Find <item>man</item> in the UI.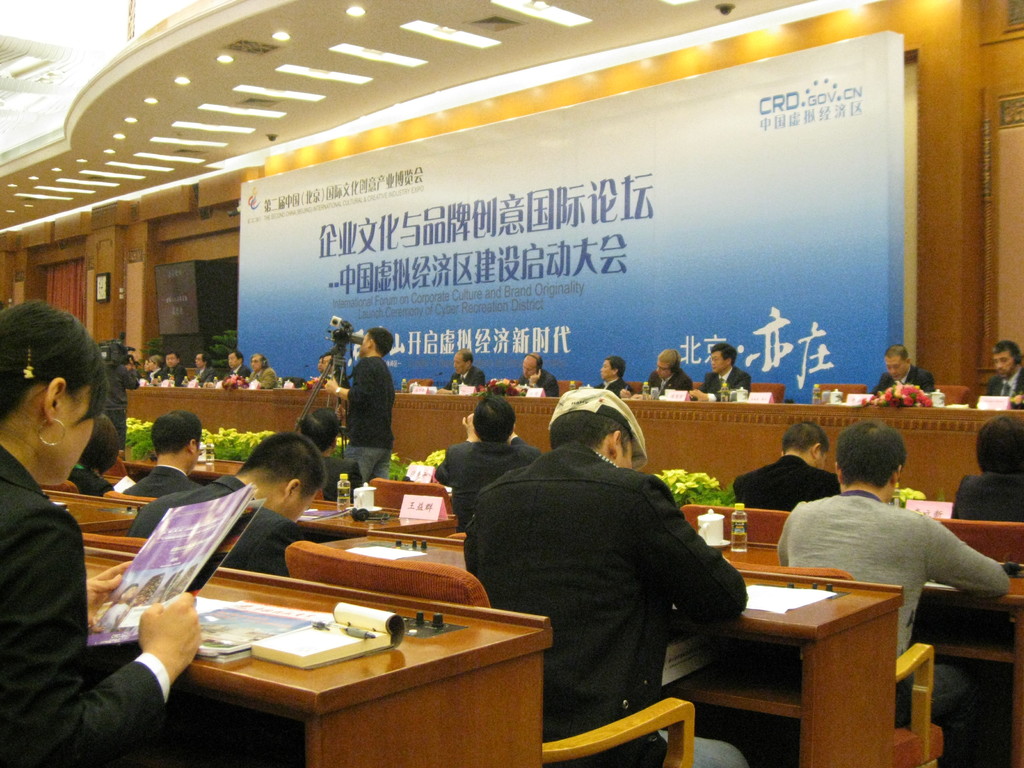
UI element at [463,387,750,767].
